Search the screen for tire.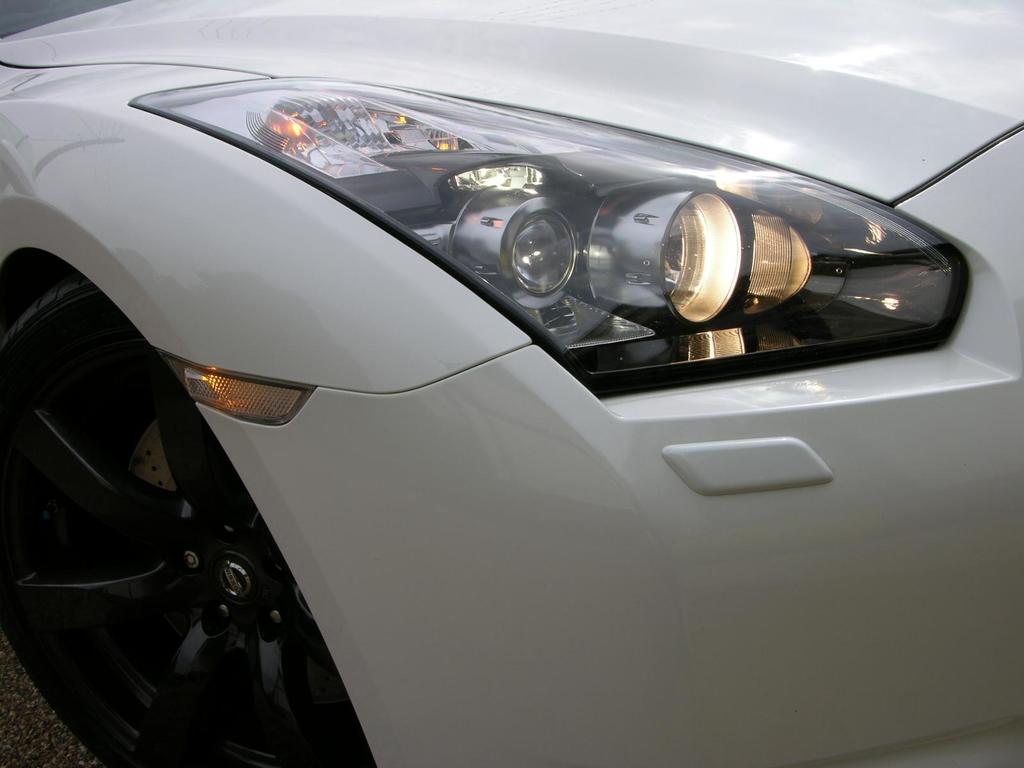
Found at bbox=[0, 282, 367, 764].
